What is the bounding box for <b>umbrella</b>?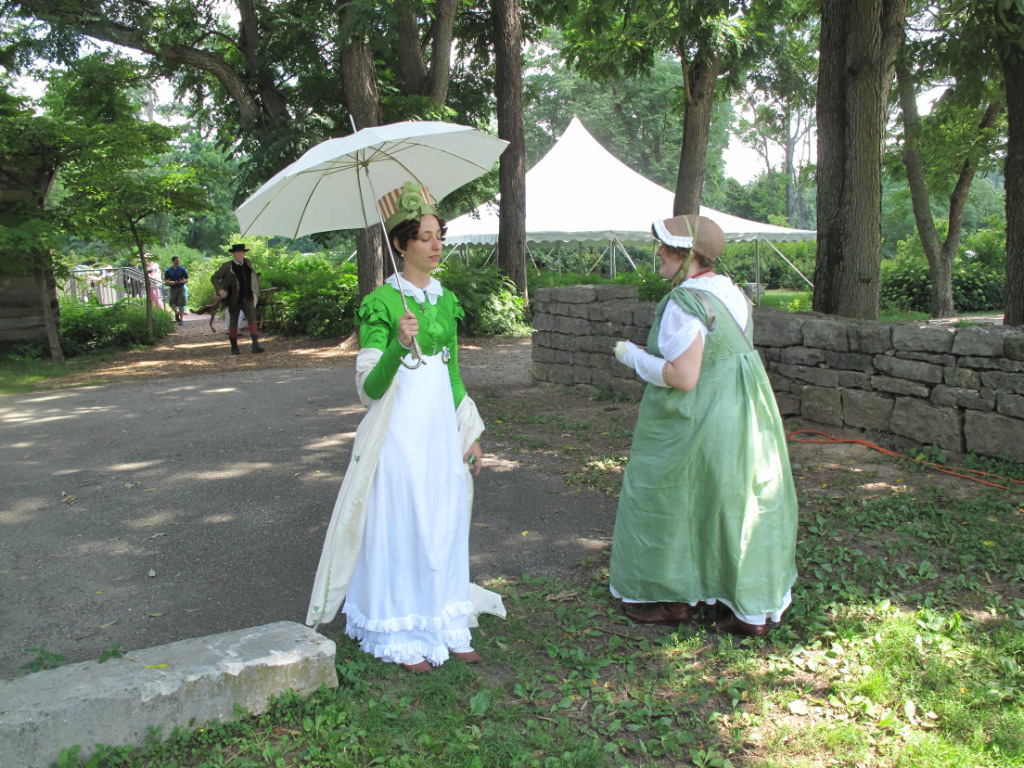
233/115/511/369.
